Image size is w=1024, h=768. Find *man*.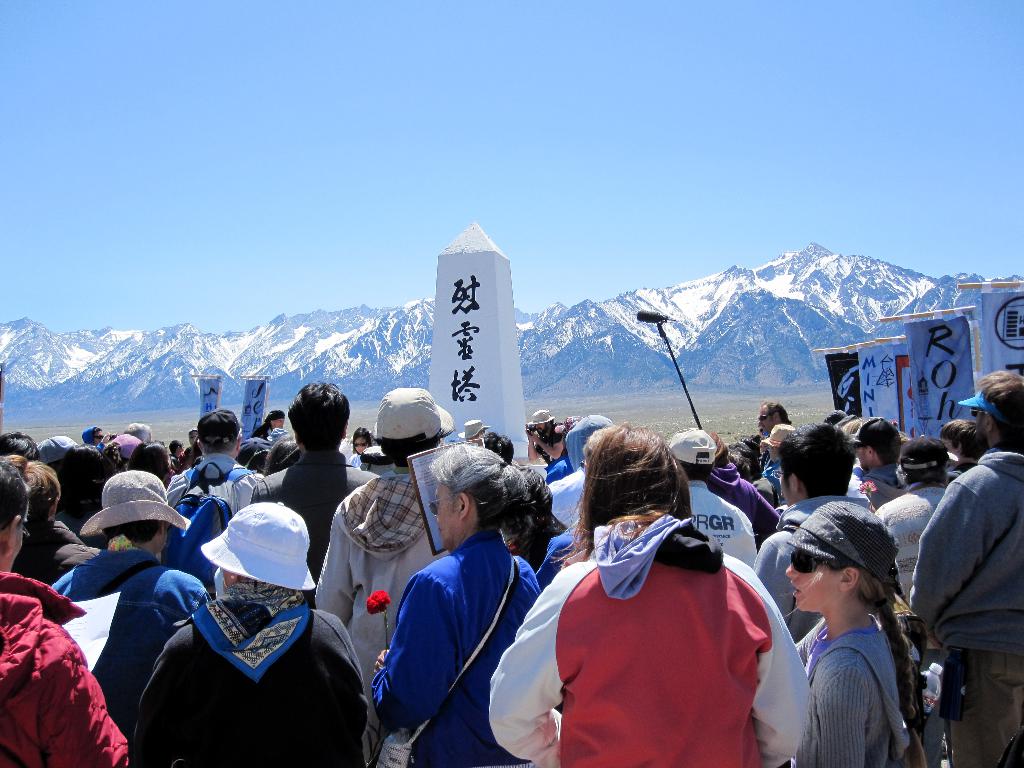
<bbox>749, 426, 872, 651</bbox>.
